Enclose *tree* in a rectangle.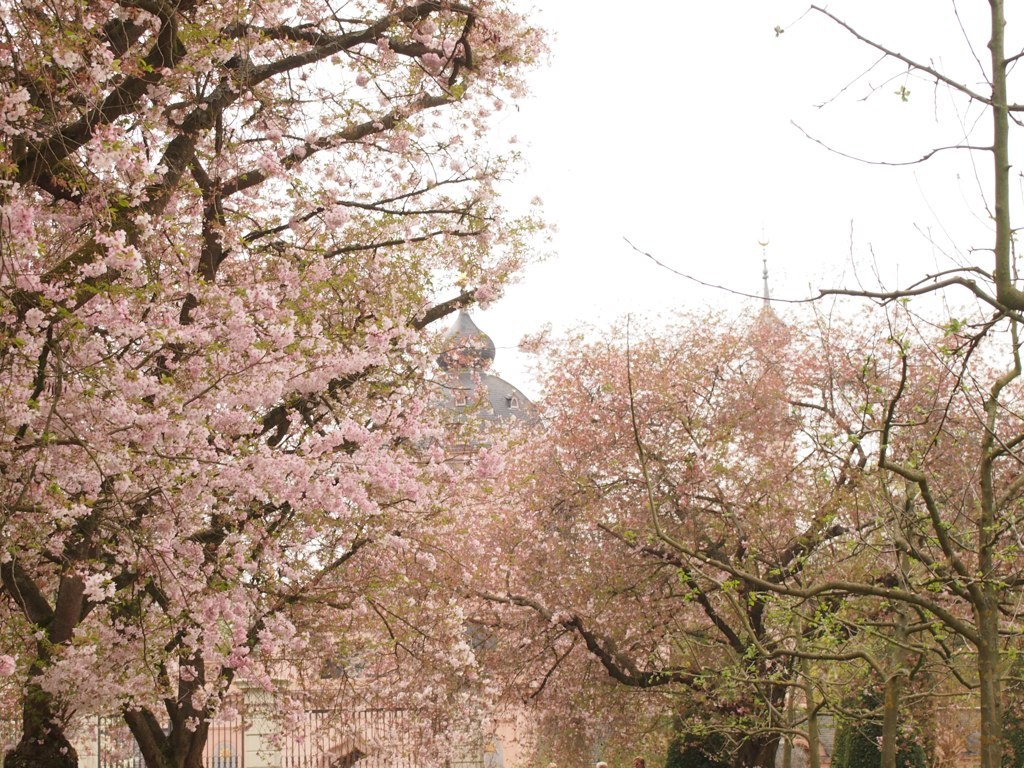
[0, 0, 548, 767].
